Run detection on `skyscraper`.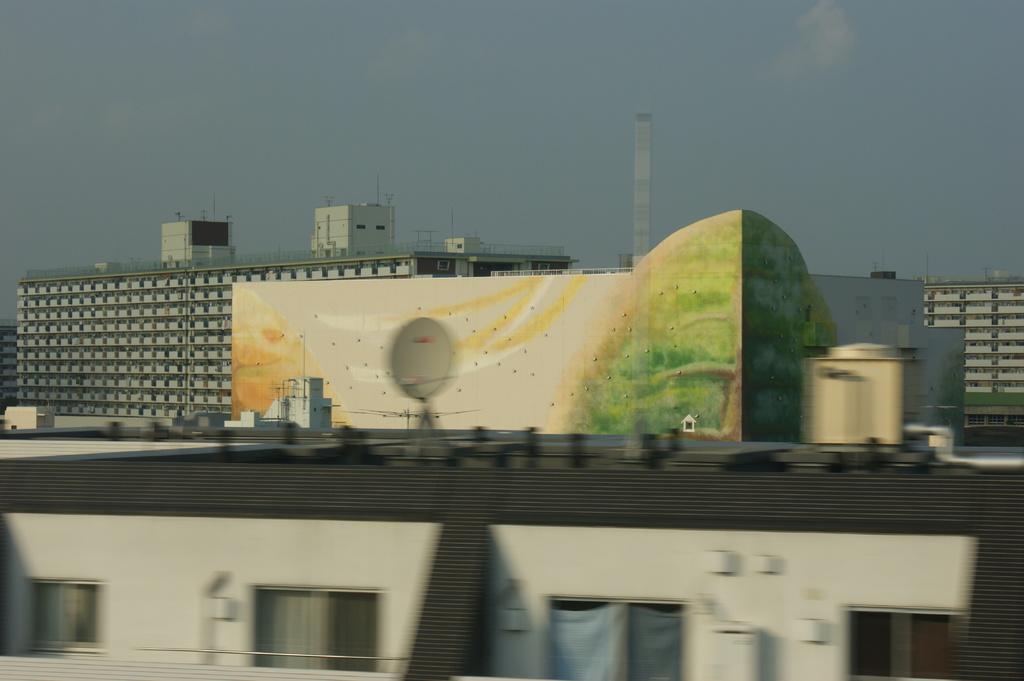
Result: x1=914 y1=267 x2=1023 y2=393.
